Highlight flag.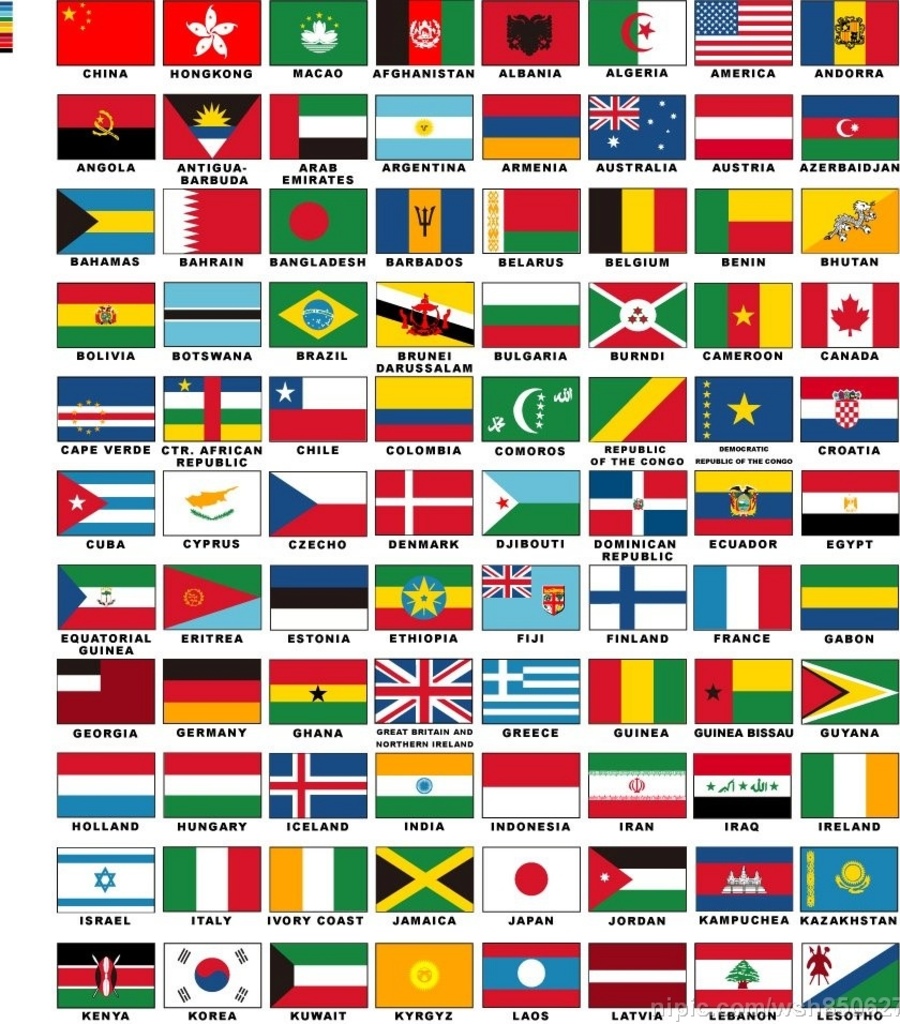
Highlighted region: {"left": 692, "top": 377, "right": 803, "bottom": 445}.
